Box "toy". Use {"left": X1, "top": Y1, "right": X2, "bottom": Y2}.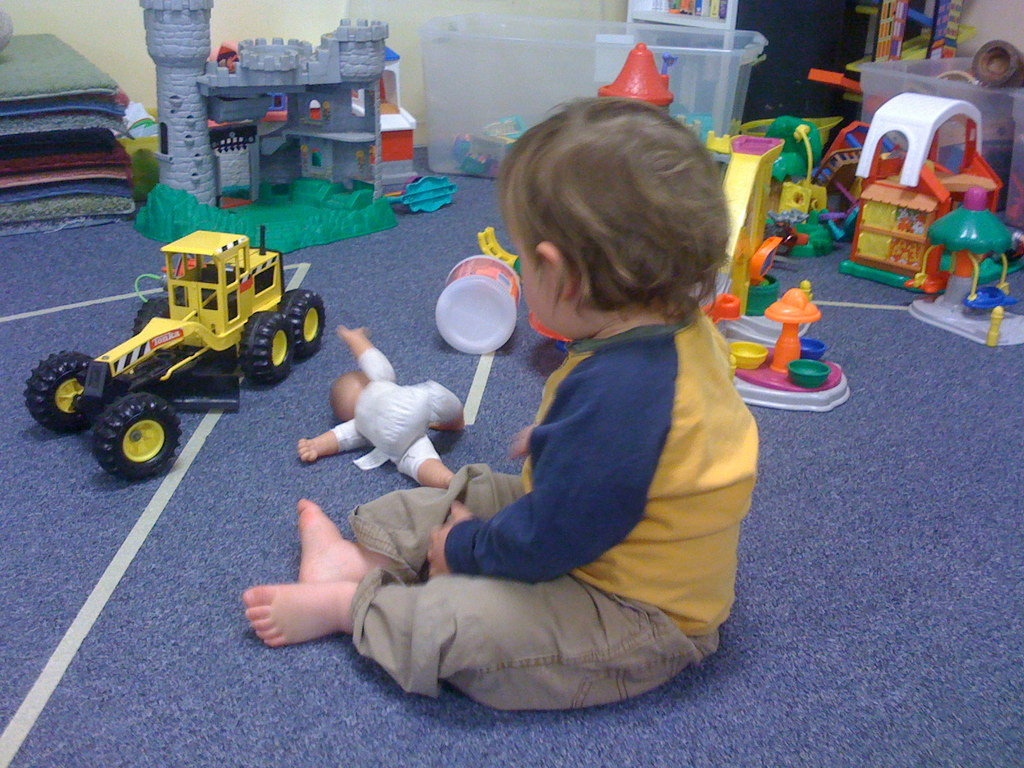
{"left": 387, "top": 177, "right": 457, "bottom": 212}.
